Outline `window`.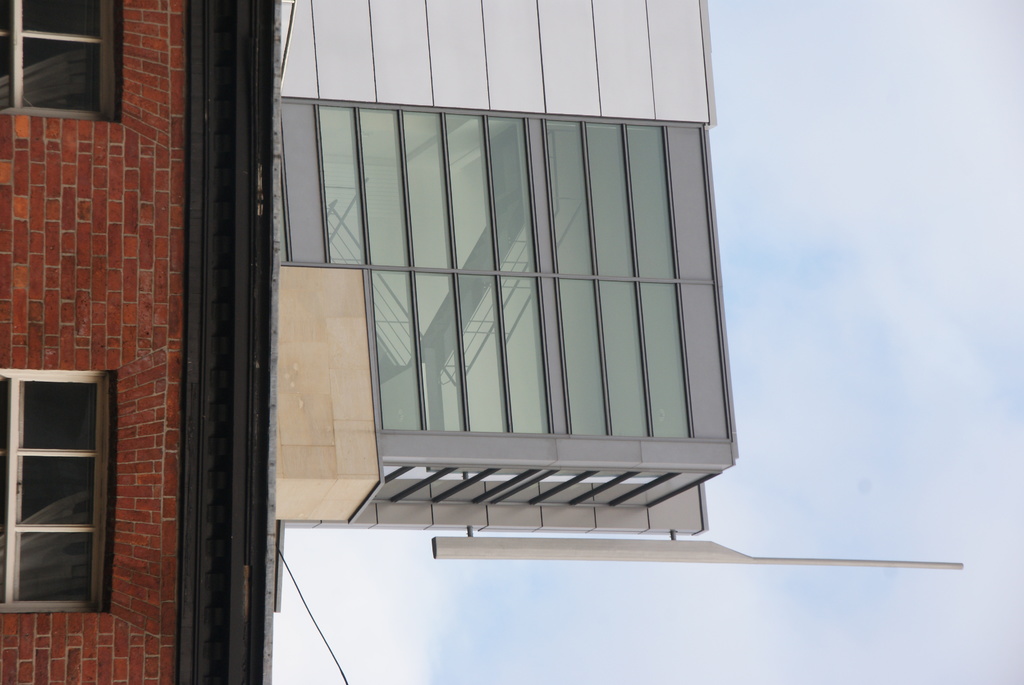
Outline: detection(0, 0, 124, 121).
